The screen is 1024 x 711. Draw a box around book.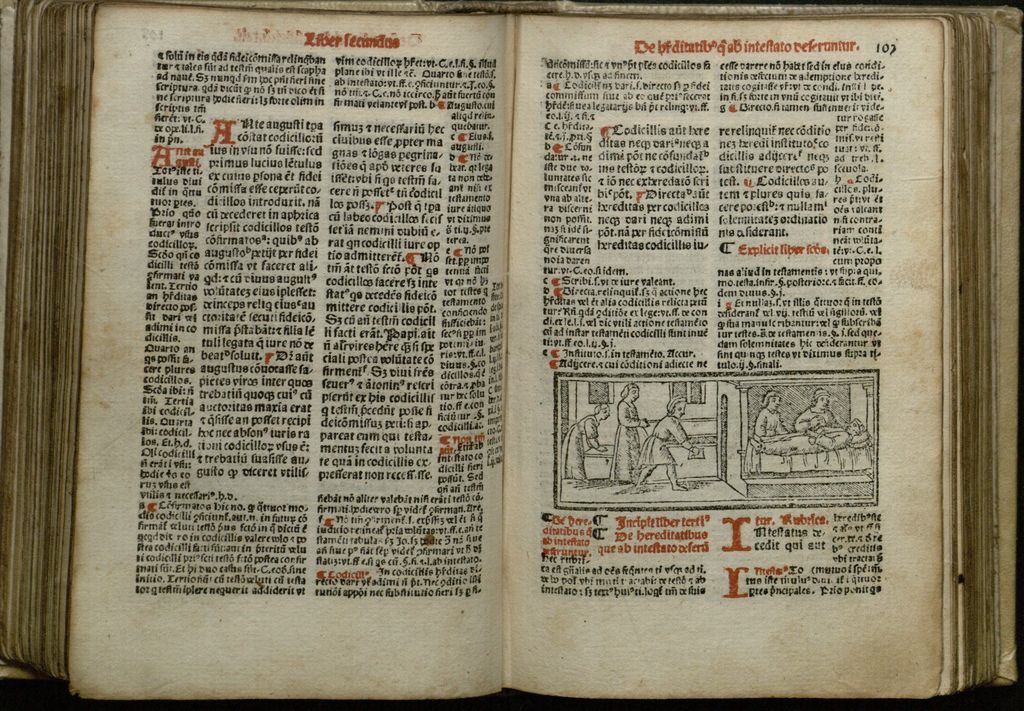
bbox(0, 0, 1023, 710).
